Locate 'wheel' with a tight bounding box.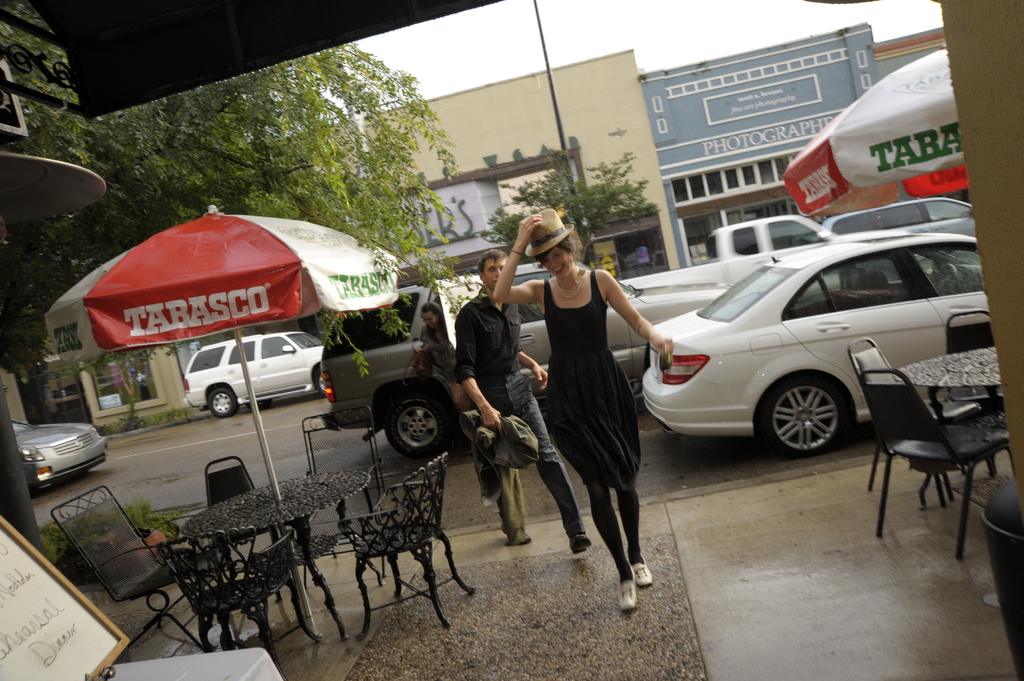
crop(388, 398, 448, 461).
